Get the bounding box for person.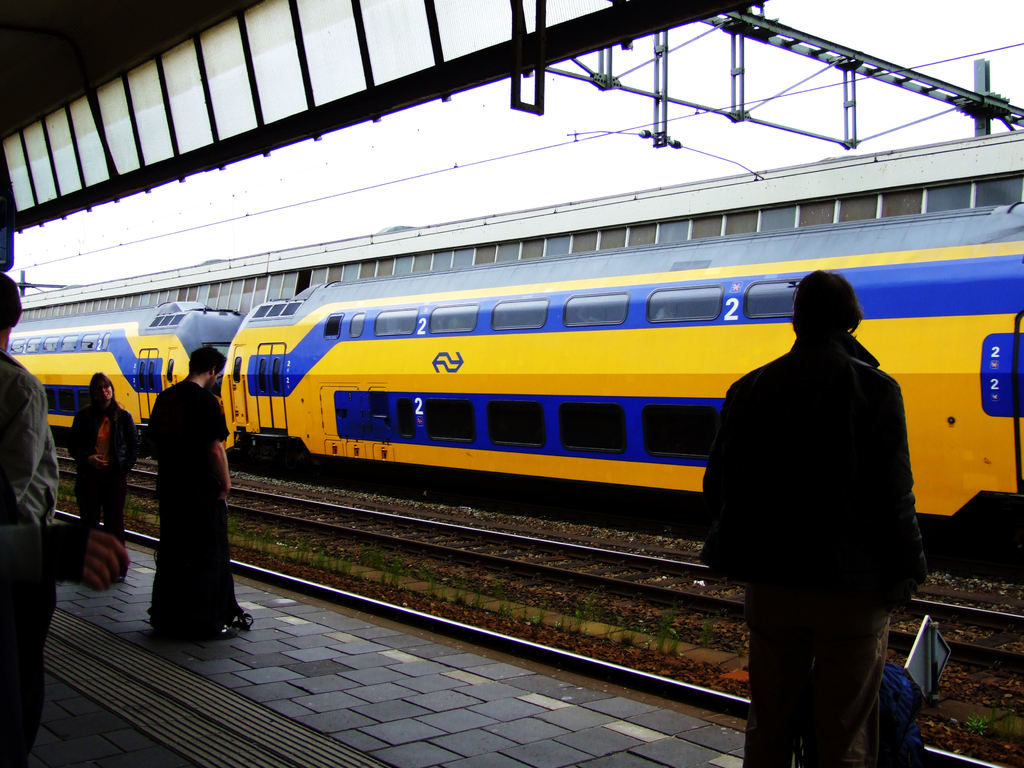
(711,243,939,746).
